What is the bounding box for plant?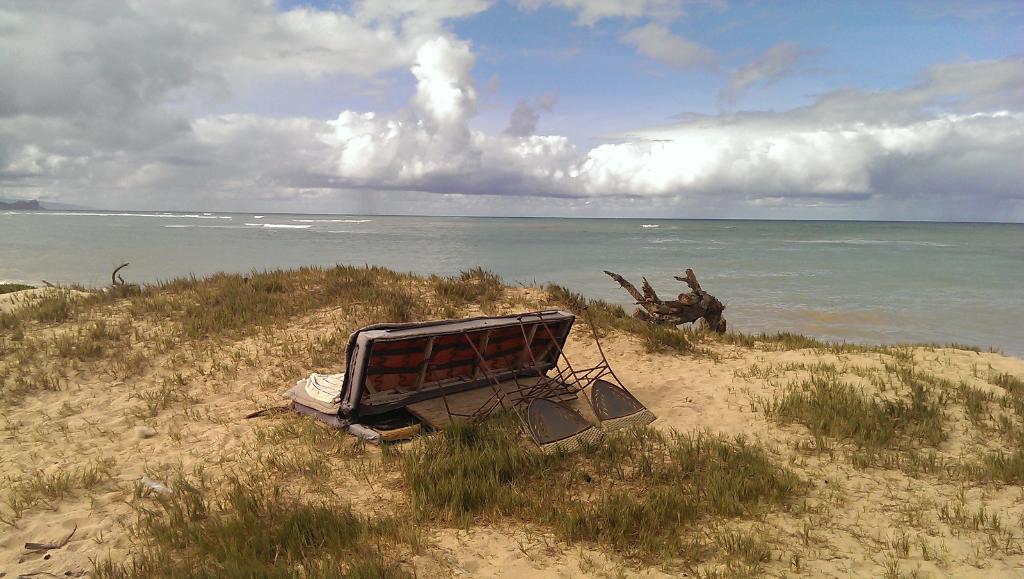
(left=936, top=541, right=954, bottom=570).
